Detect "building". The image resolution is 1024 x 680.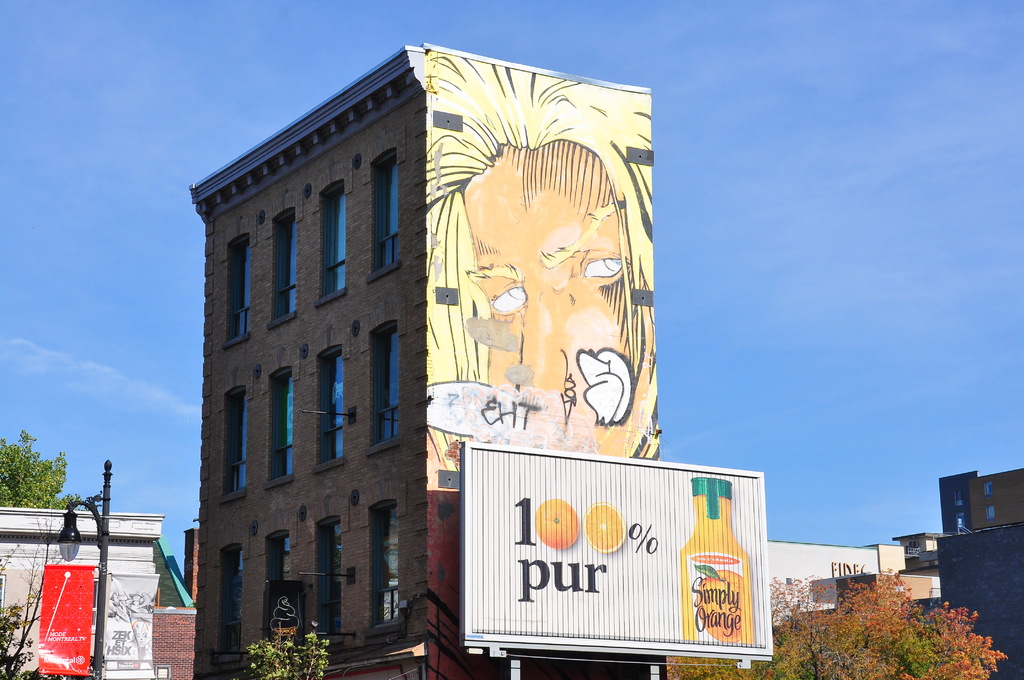
l=769, t=544, r=907, b=629.
